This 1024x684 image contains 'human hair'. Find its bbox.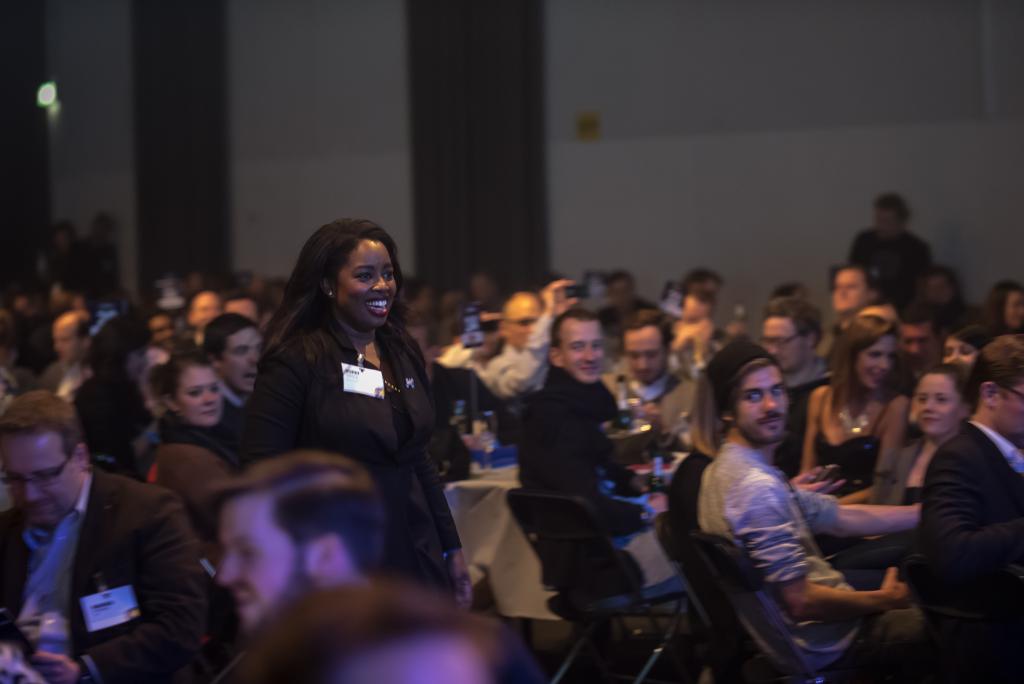
683,268,719,295.
